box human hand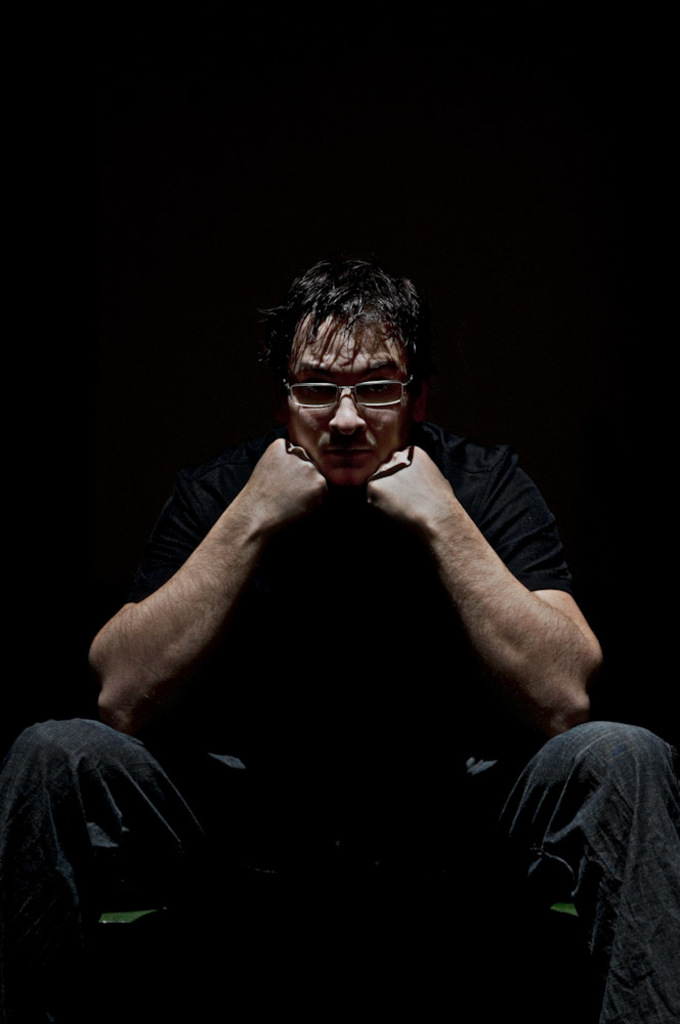
x1=364 y1=441 x2=451 y2=539
